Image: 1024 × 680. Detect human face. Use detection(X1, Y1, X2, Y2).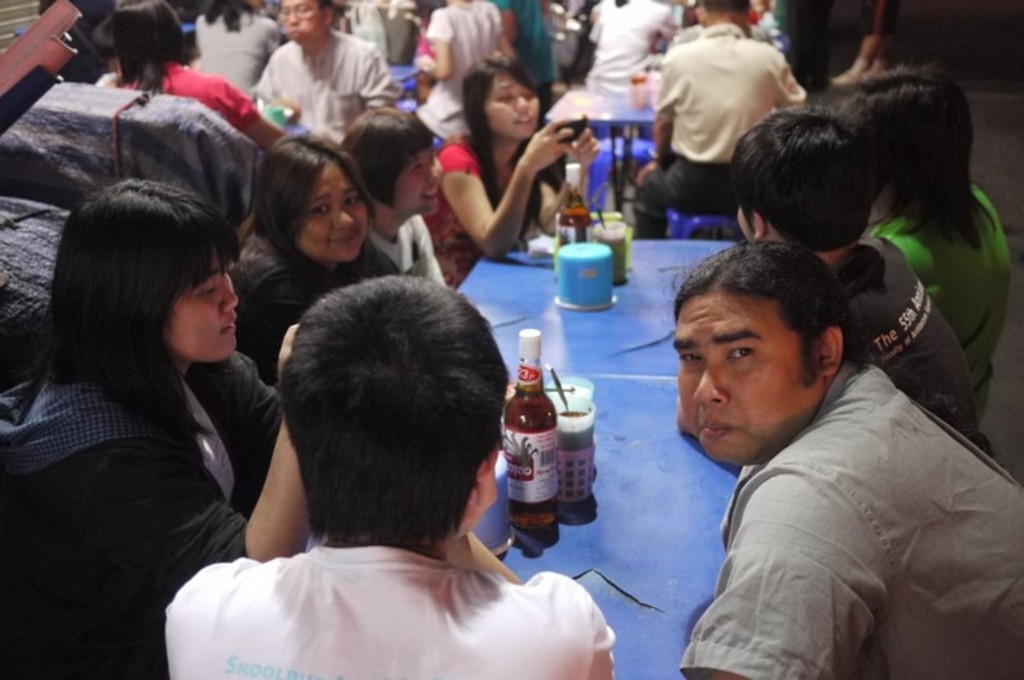
detection(167, 257, 236, 350).
